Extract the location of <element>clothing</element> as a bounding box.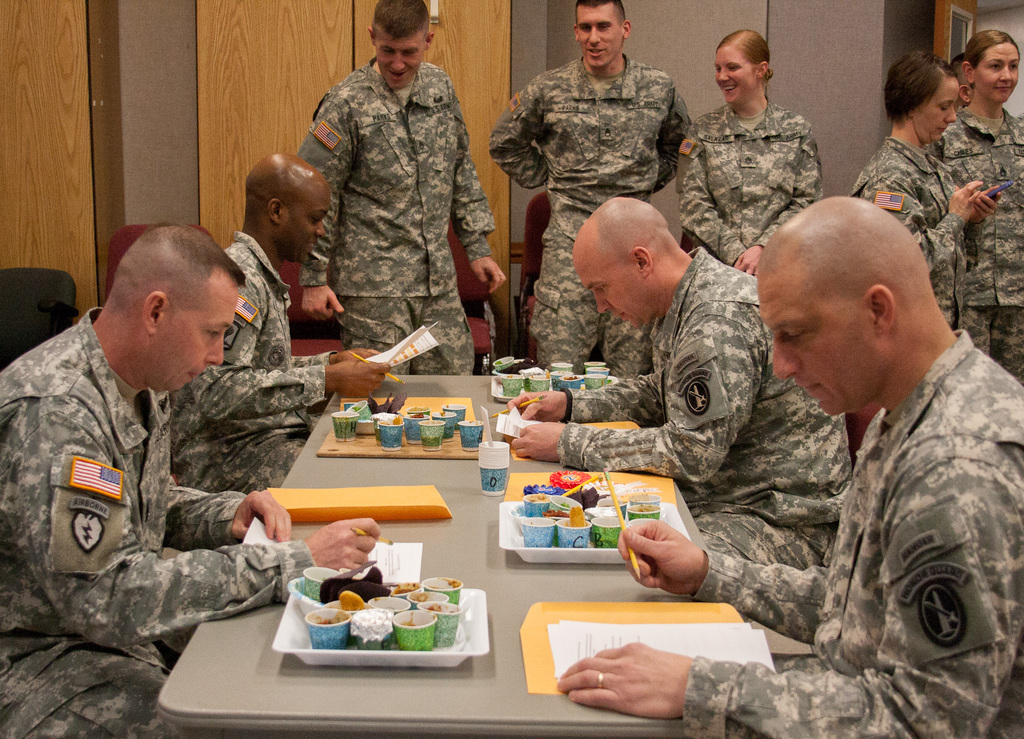
rect(557, 243, 847, 568).
